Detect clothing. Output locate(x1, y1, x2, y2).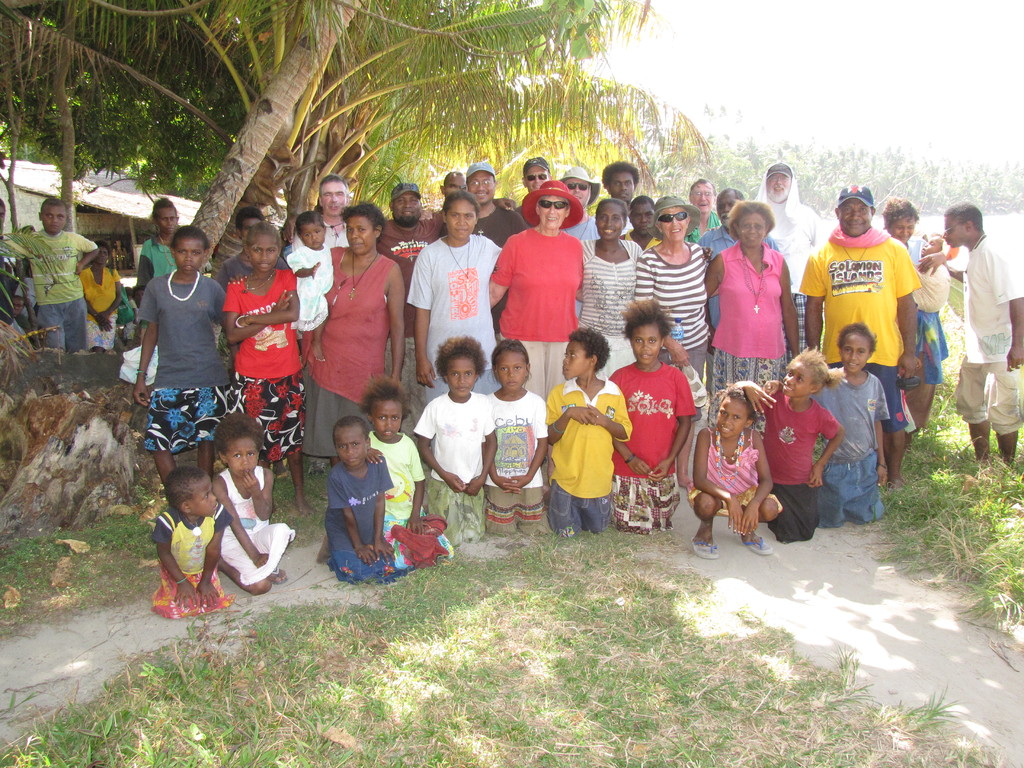
locate(712, 243, 781, 428).
